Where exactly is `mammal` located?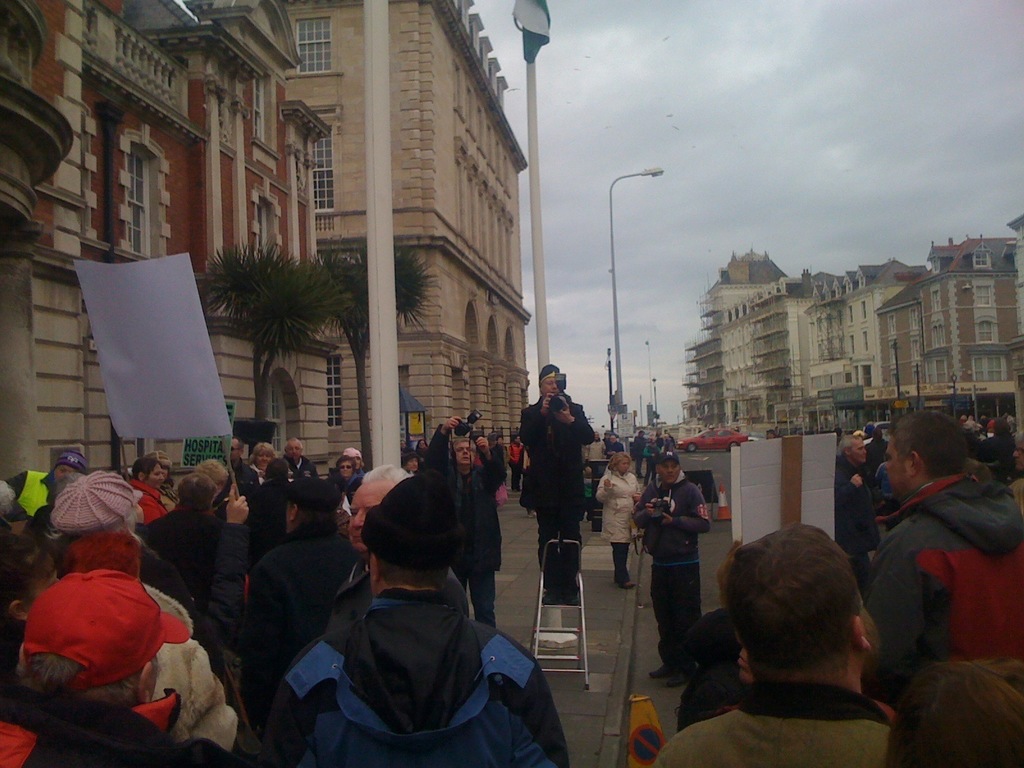
Its bounding box is x1=494 y1=436 x2=511 y2=495.
